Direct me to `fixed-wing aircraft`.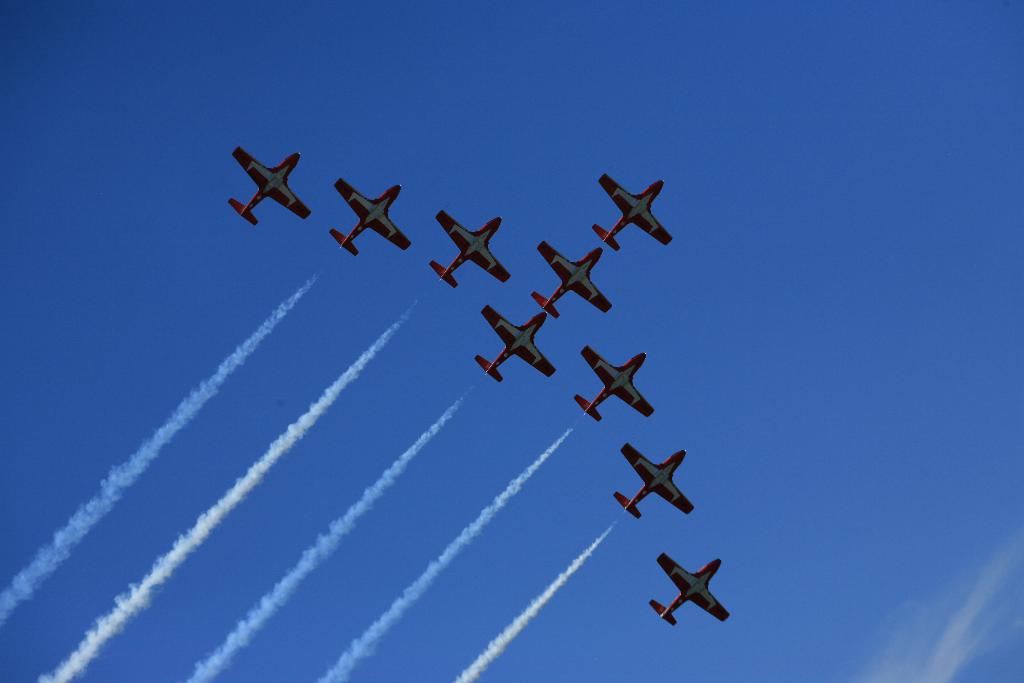
Direction: [429,211,513,285].
